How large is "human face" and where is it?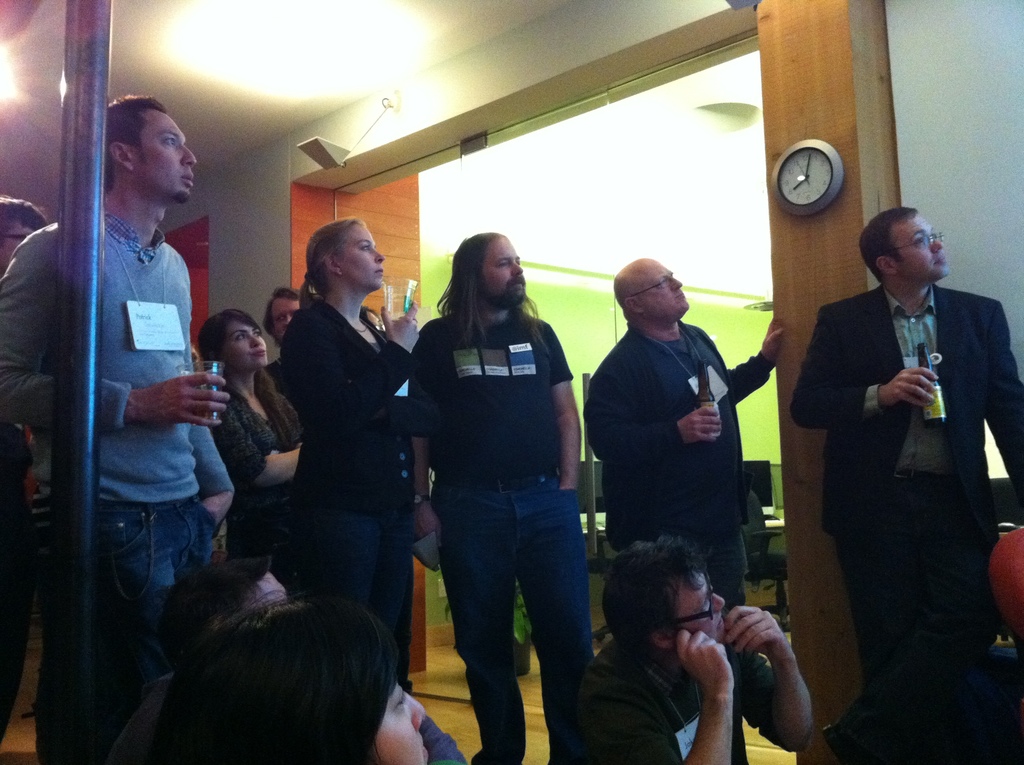
Bounding box: Rect(132, 109, 195, 202).
